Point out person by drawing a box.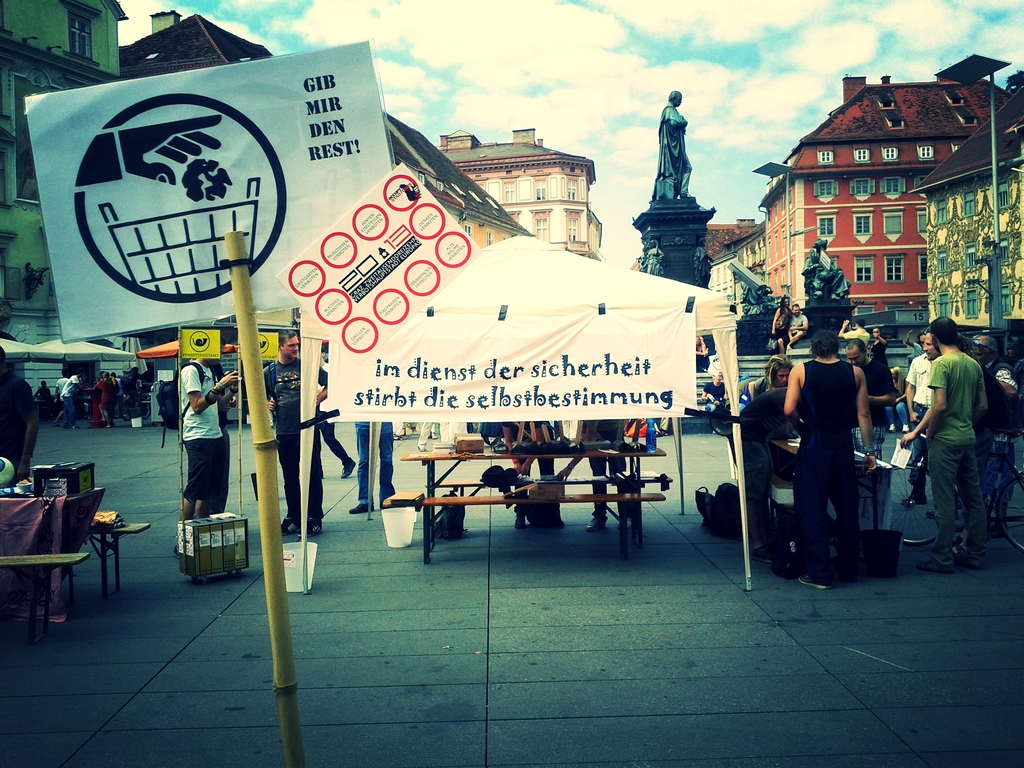
l=392, t=420, r=415, b=440.
